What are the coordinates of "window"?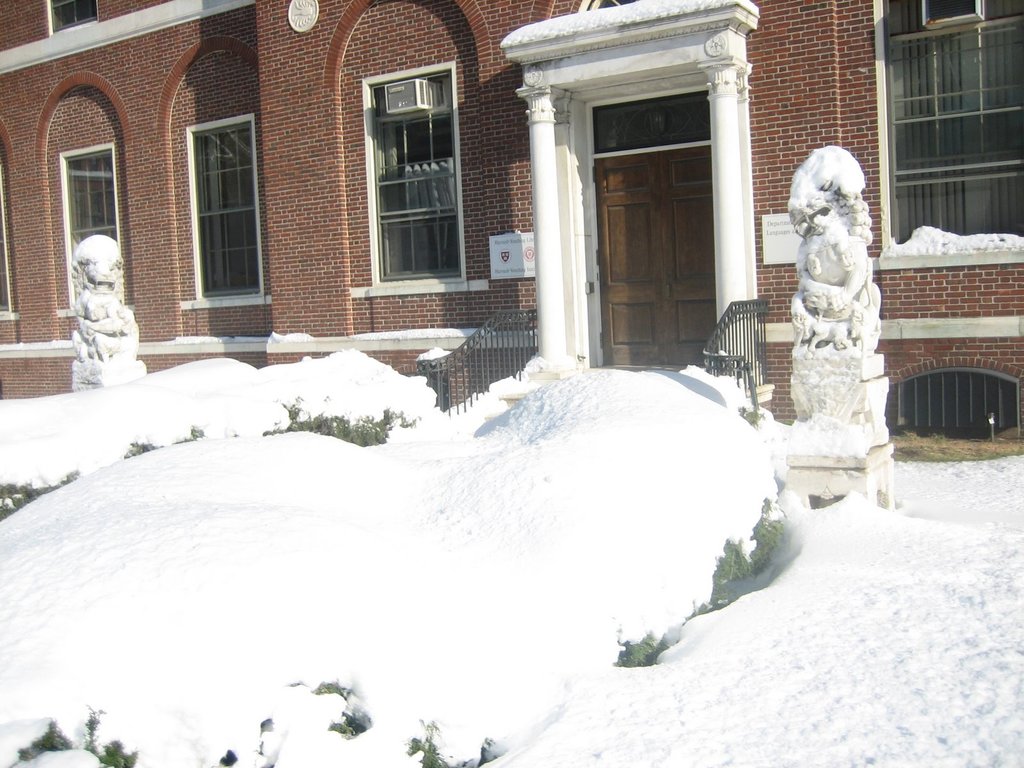
pyautogui.locateOnScreen(0, 165, 20, 320).
